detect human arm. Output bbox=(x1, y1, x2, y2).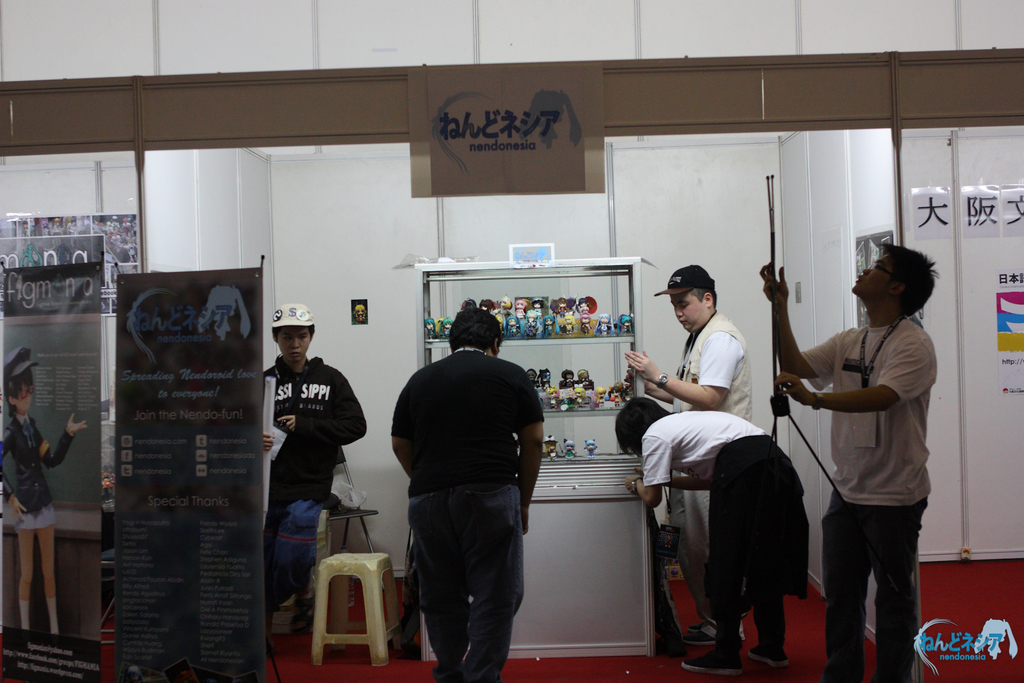
bbox=(767, 331, 930, 409).
